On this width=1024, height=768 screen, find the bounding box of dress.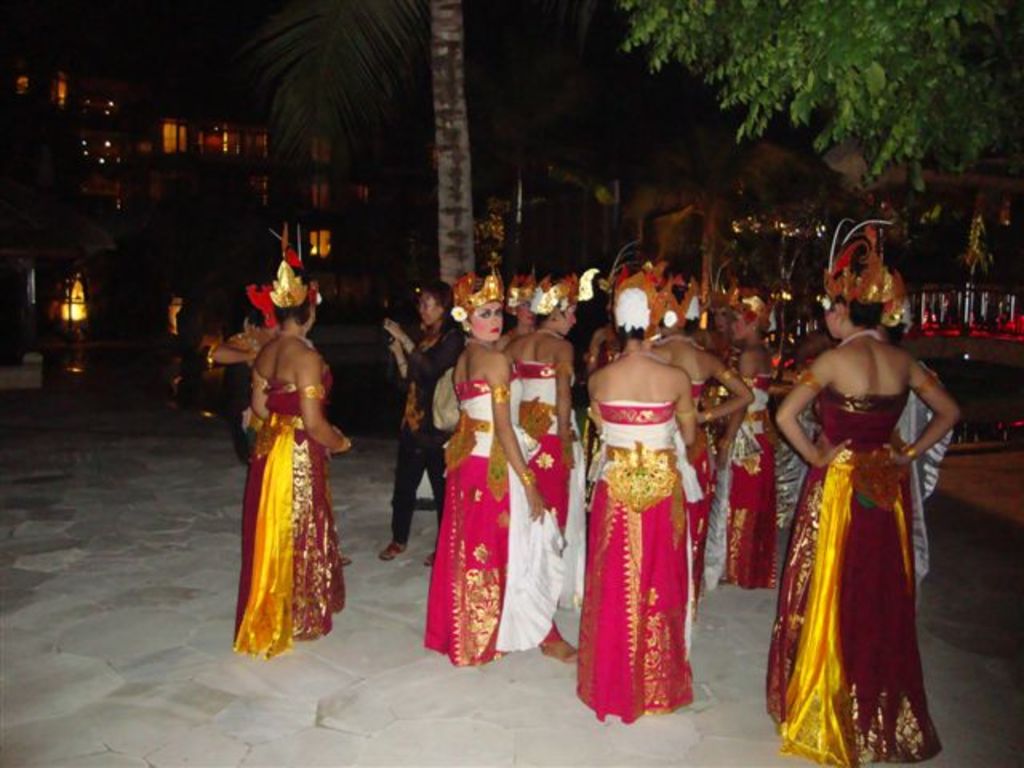
Bounding box: 714,330,736,355.
